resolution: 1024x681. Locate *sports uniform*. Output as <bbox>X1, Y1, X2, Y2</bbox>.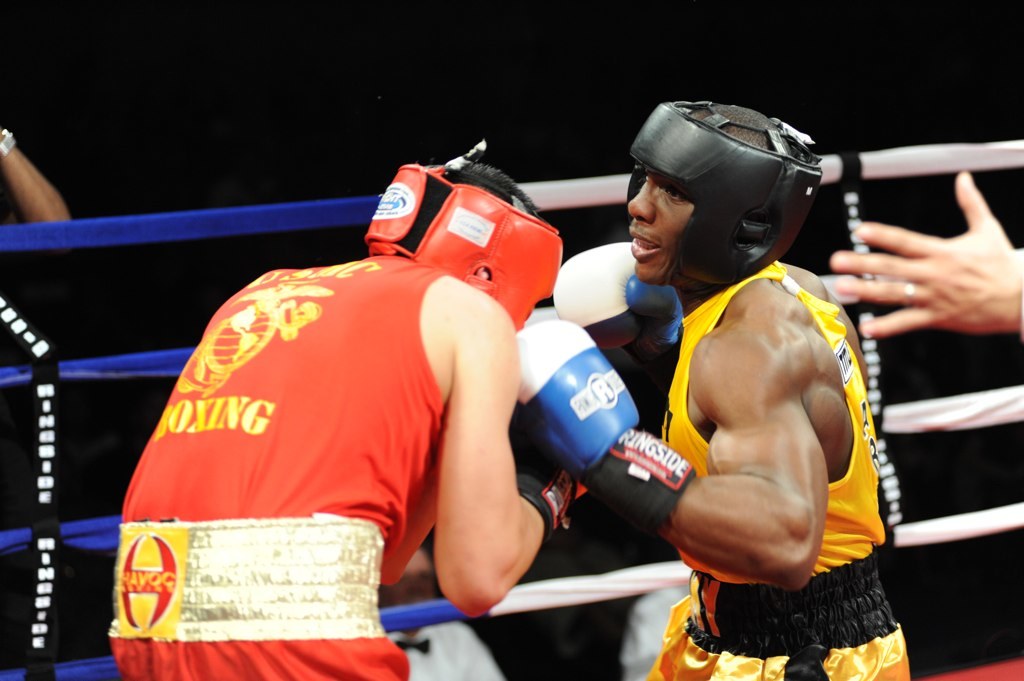
<bbox>110, 239, 461, 680</bbox>.
